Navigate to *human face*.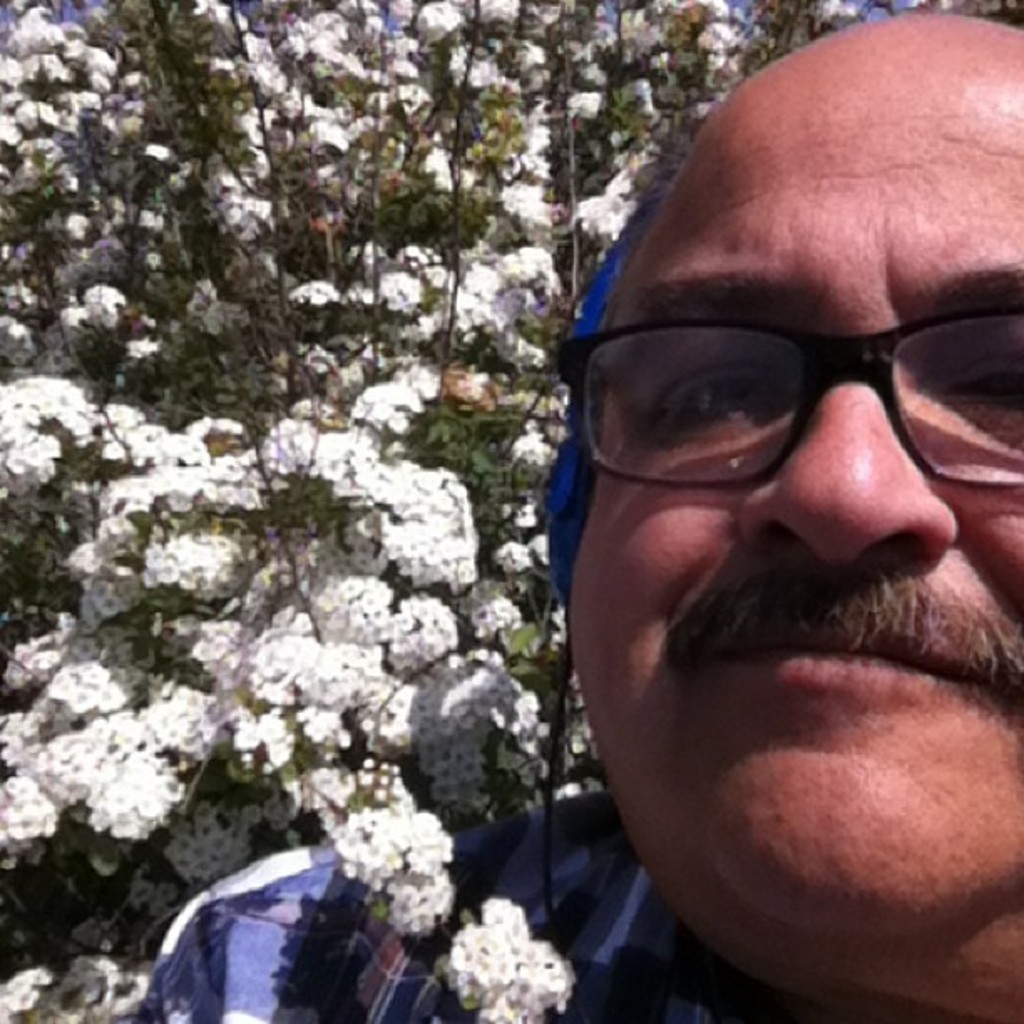
Navigation target: <box>567,89,1022,939</box>.
